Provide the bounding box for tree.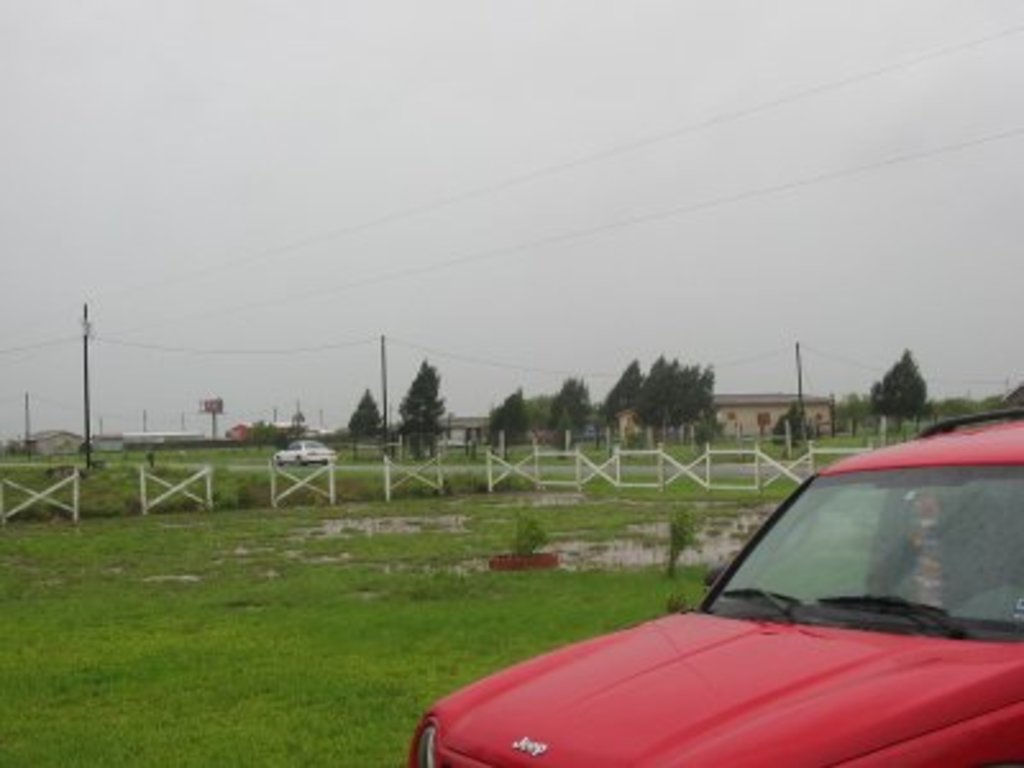
Rect(251, 420, 300, 451).
